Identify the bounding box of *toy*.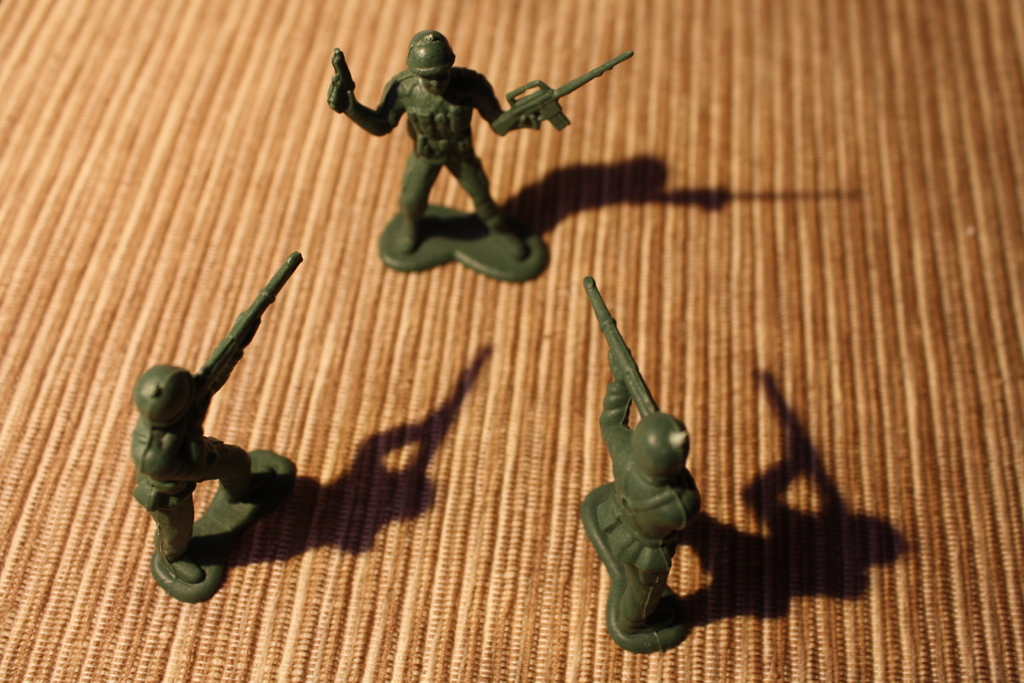
<box>582,274,705,658</box>.
